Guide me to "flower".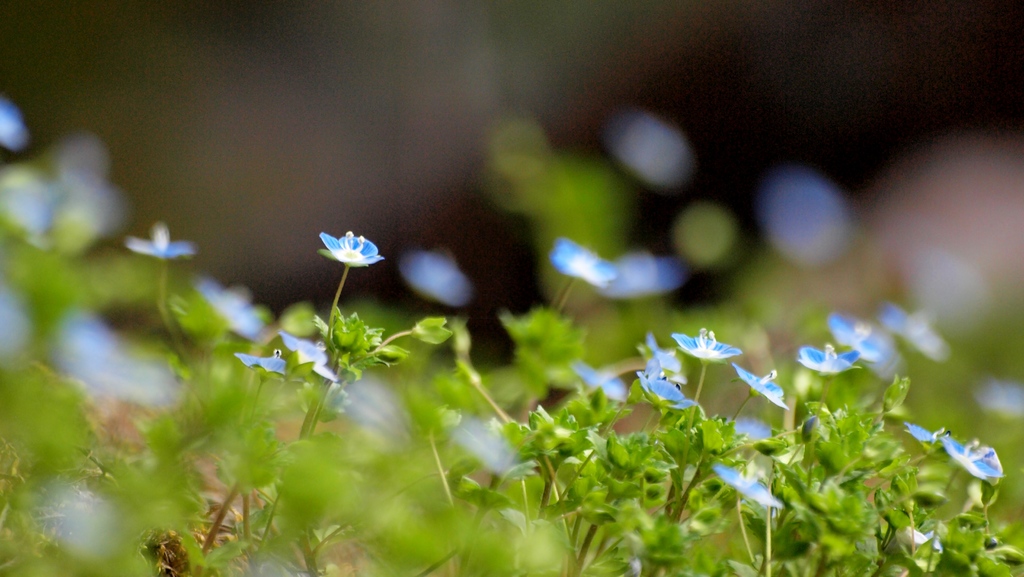
Guidance: 902/421/1011/494.
